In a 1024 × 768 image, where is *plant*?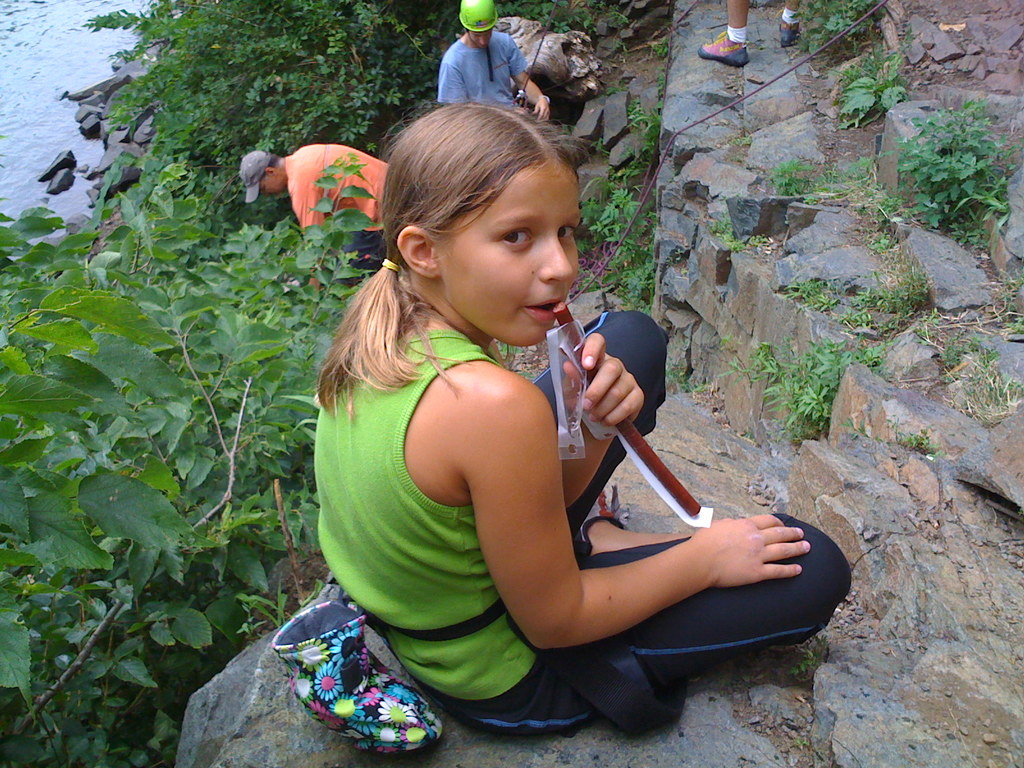
region(820, 26, 924, 124).
